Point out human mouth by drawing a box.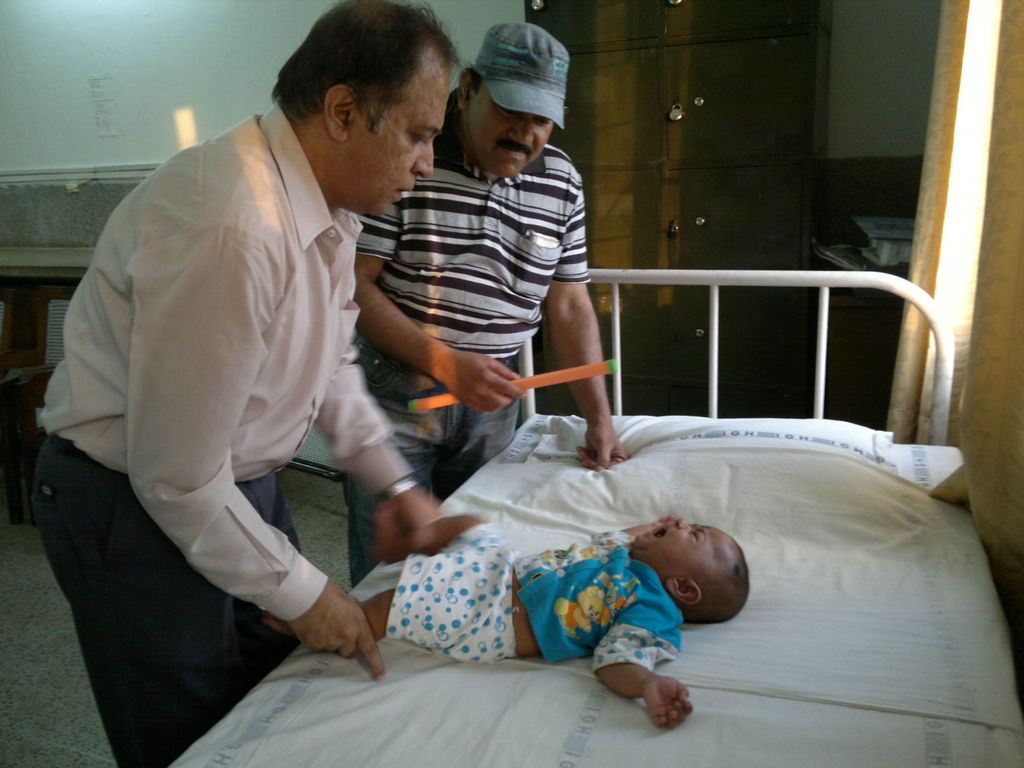
(x1=499, y1=146, x2=528, y2=159).
